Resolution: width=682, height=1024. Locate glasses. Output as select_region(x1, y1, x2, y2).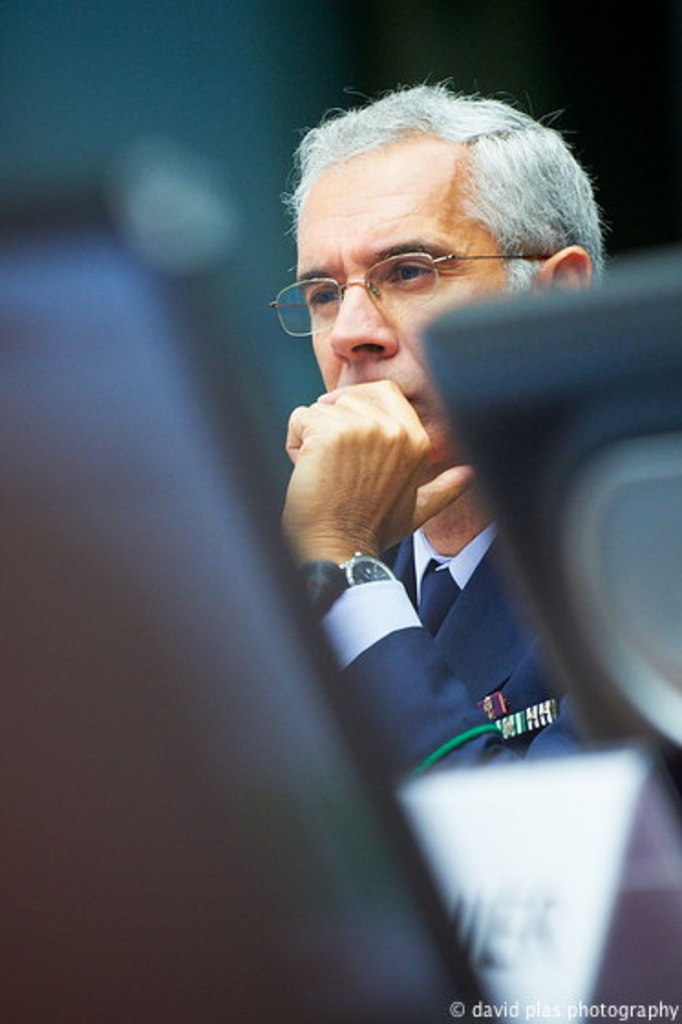
select_region(276, 227, 512, 325).
